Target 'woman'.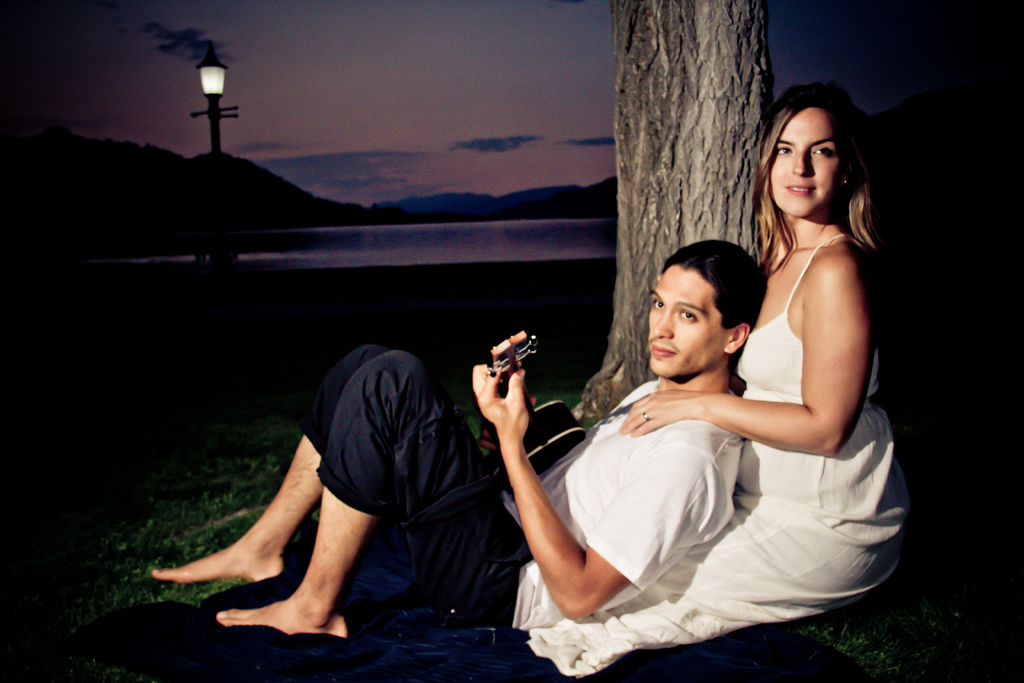
Target region: box=[485, 83, 917, 666].
